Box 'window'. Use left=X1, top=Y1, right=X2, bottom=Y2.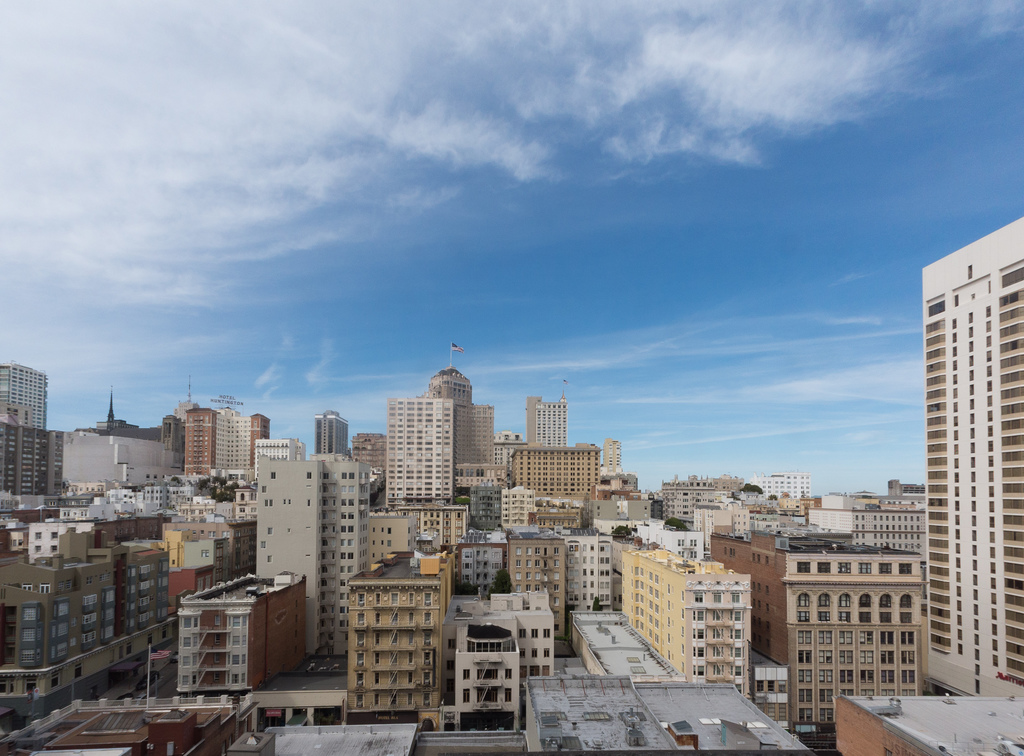
left=902, top=668, right=915, bottom=686.
